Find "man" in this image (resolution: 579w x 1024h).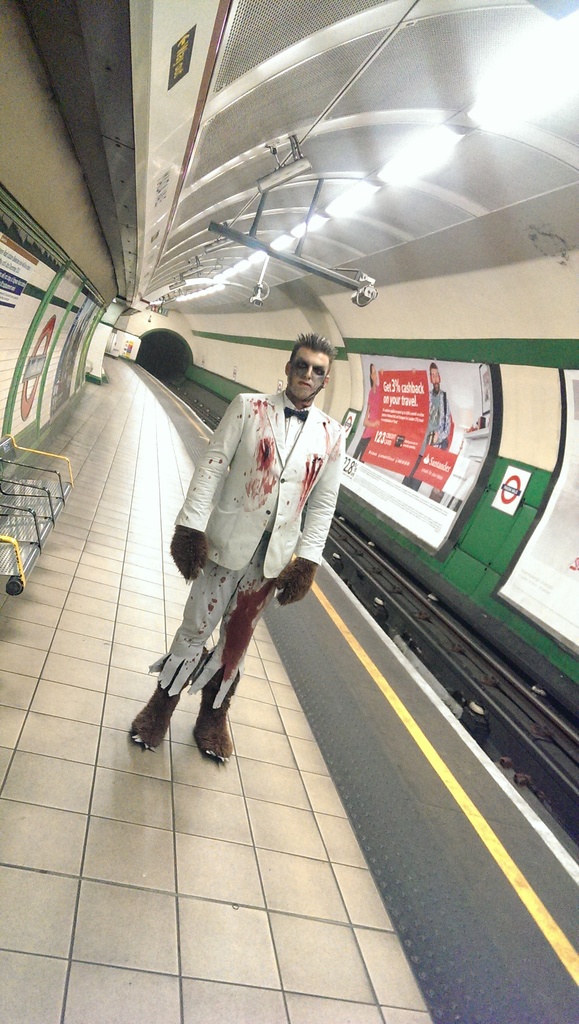
left=159, top=331, right=342, bottom=776.
